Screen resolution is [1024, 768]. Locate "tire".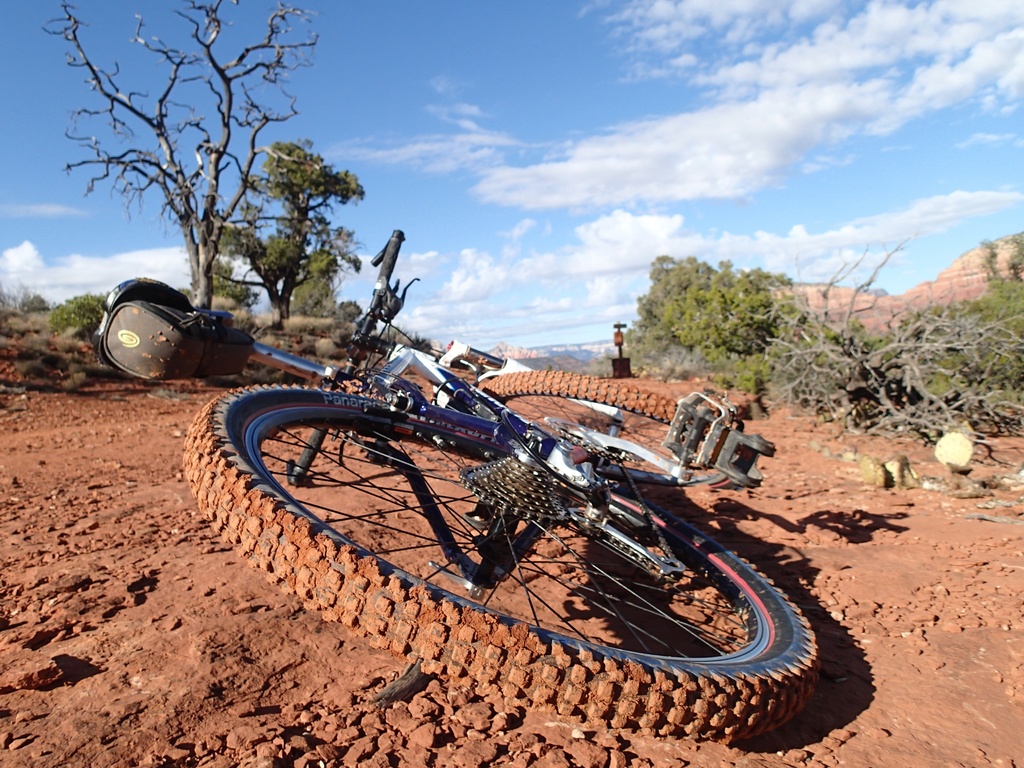
rect(481, 369, 742, 488).
